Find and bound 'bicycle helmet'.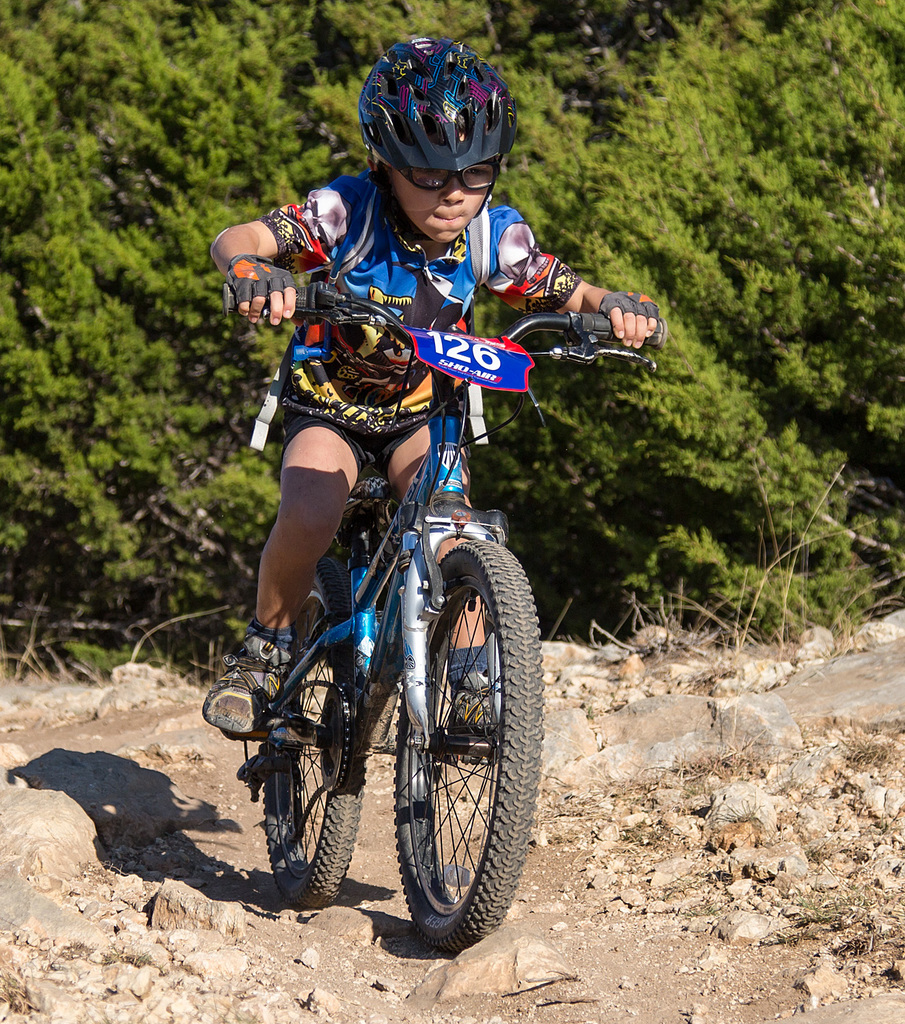
Bound: l=361, t=32, r=511, b=169.
